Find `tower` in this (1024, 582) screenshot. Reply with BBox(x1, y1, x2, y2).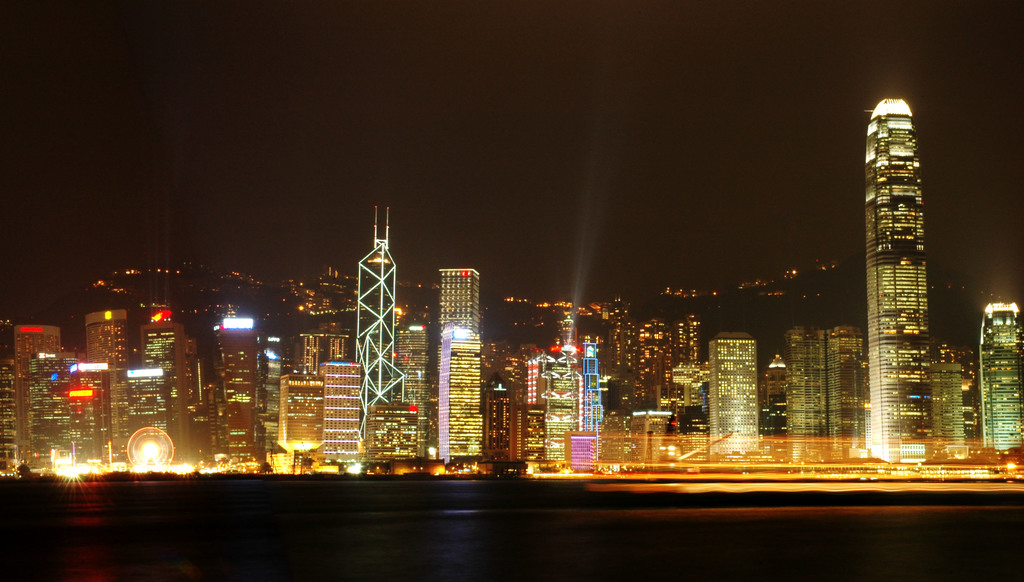
BBox(676, 308, 707, 428).
